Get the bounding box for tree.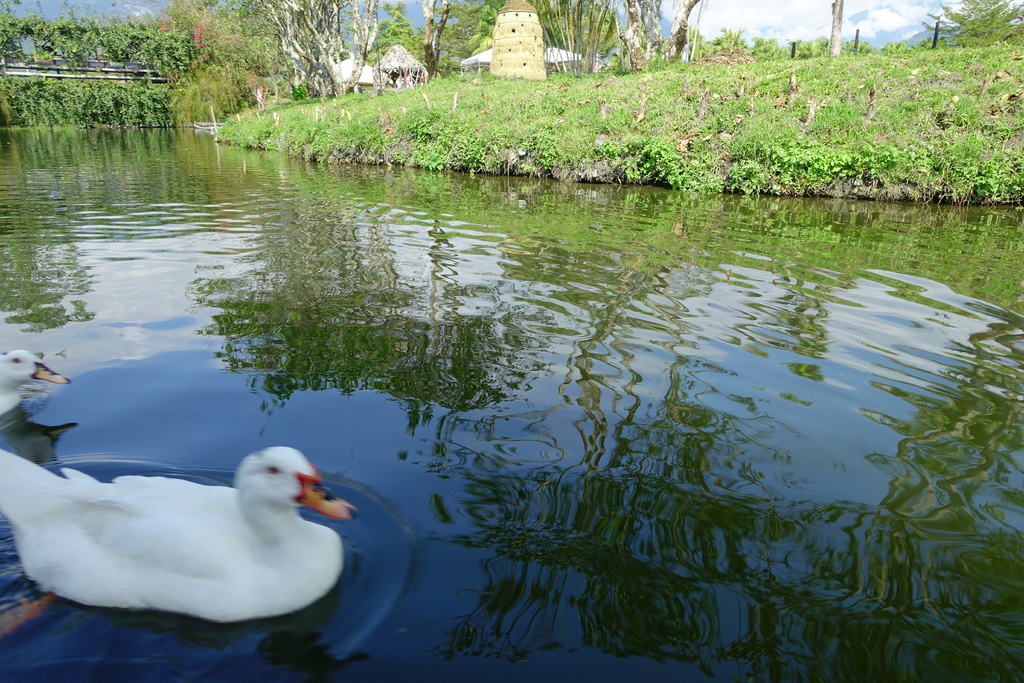
<bbox>445, 0, 666, 76</bbox>.
